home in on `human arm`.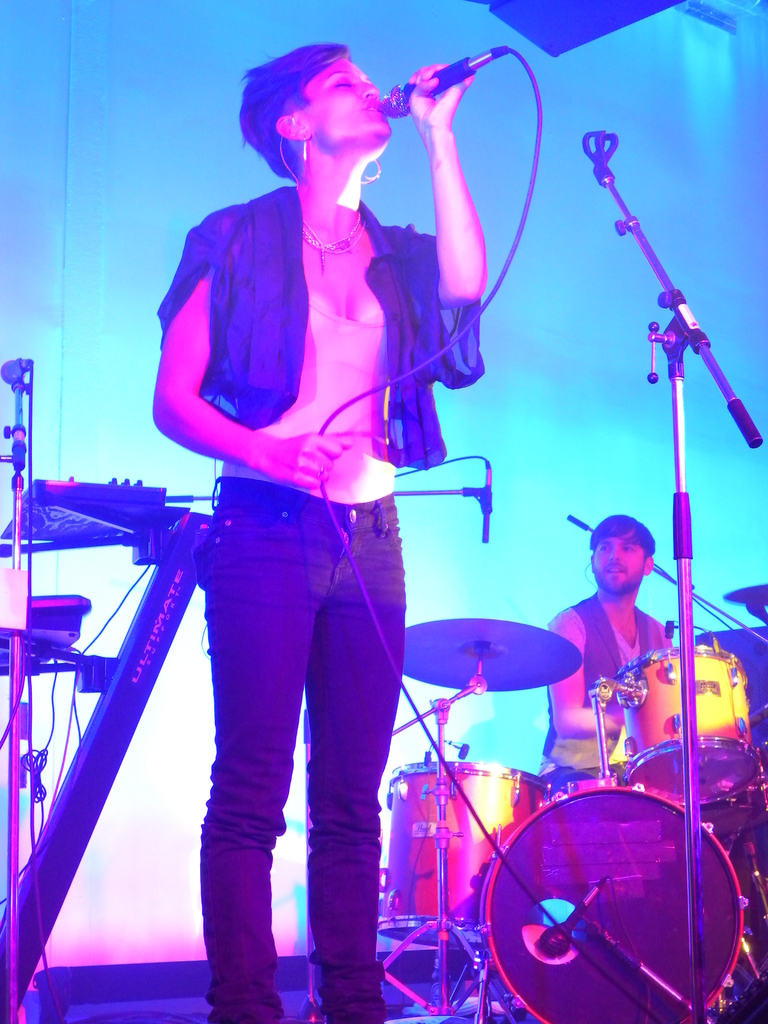
Homed in at detection(149, 214, 347, 502).
